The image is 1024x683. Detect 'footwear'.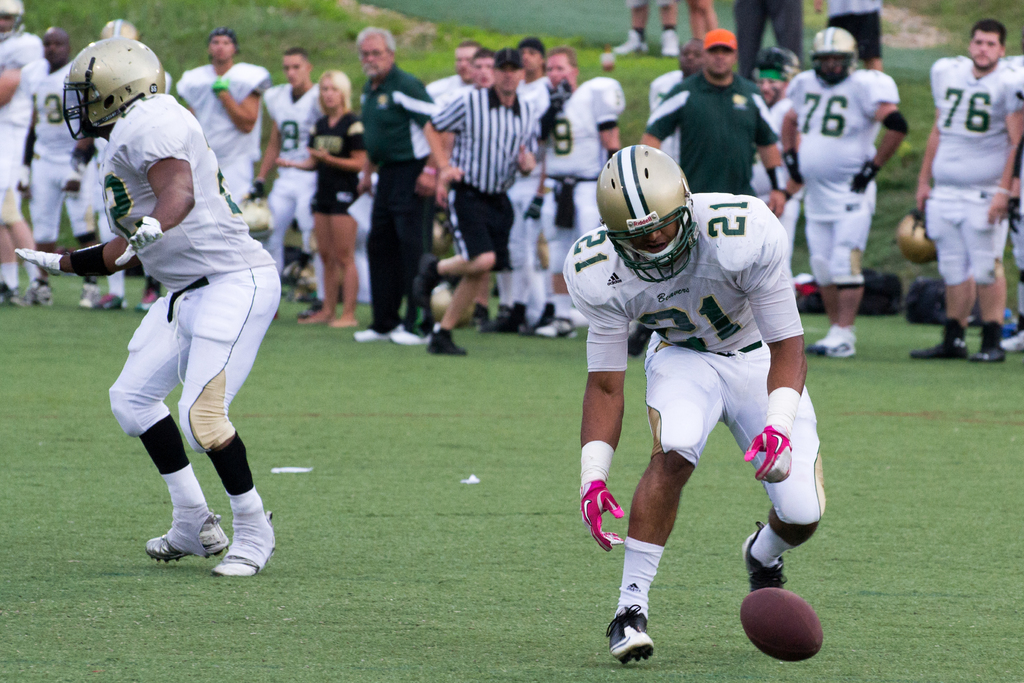
Detection: Rect(745, 518, 785, 588).
